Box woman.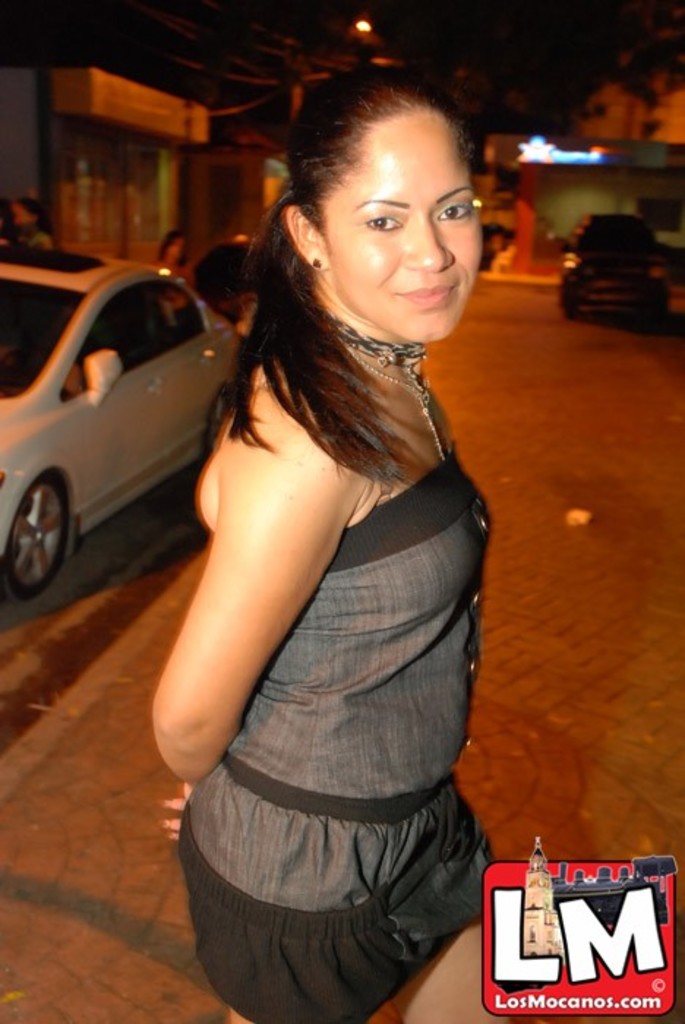
(124, 47, 524, 1023).
